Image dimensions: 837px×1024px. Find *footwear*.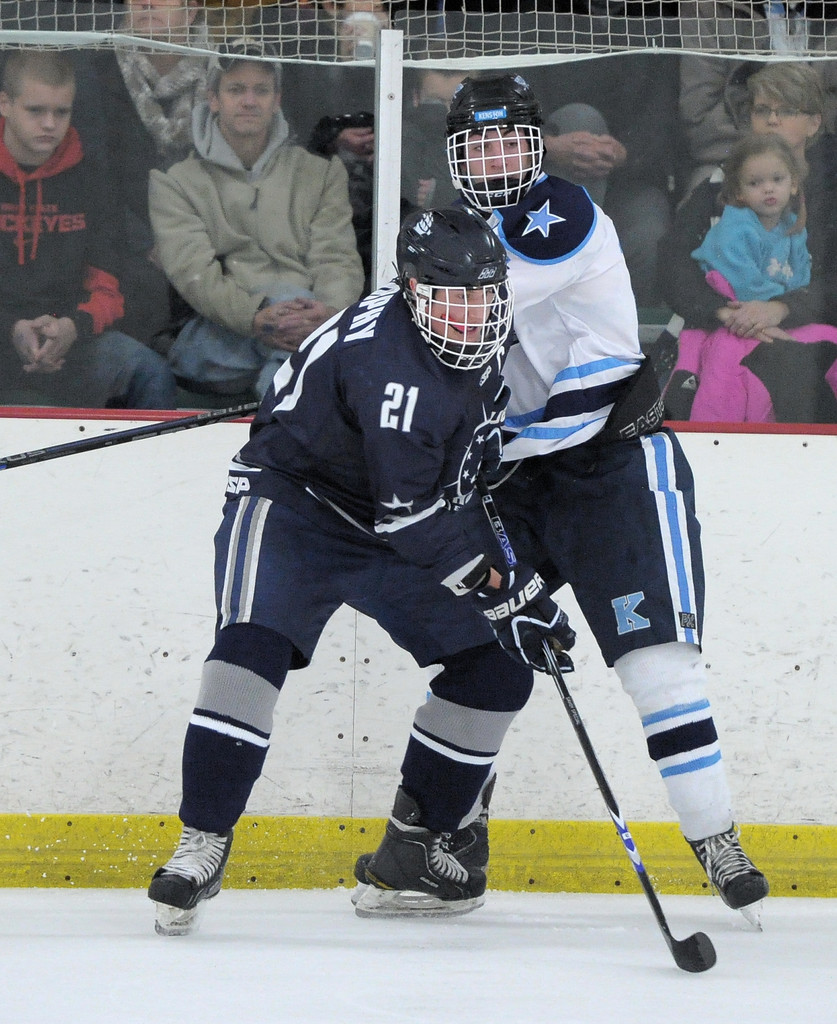
<bbox>351, 821, 490, 891</bbox>.
